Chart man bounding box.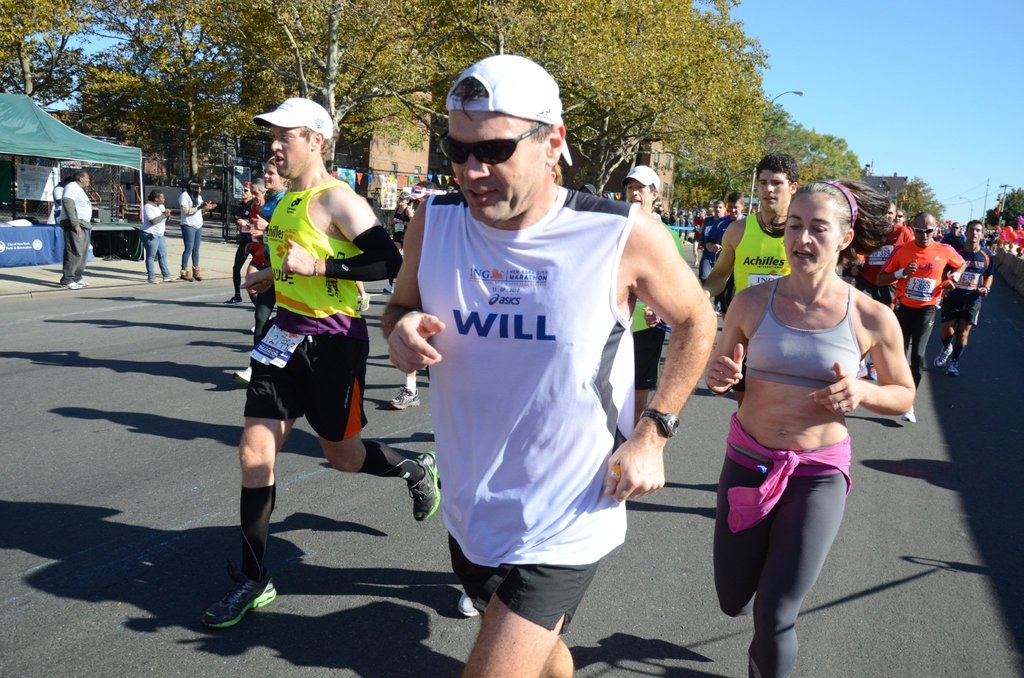
Charted: pyautogui.locateOnScreen(621, 167, 677, 416).
